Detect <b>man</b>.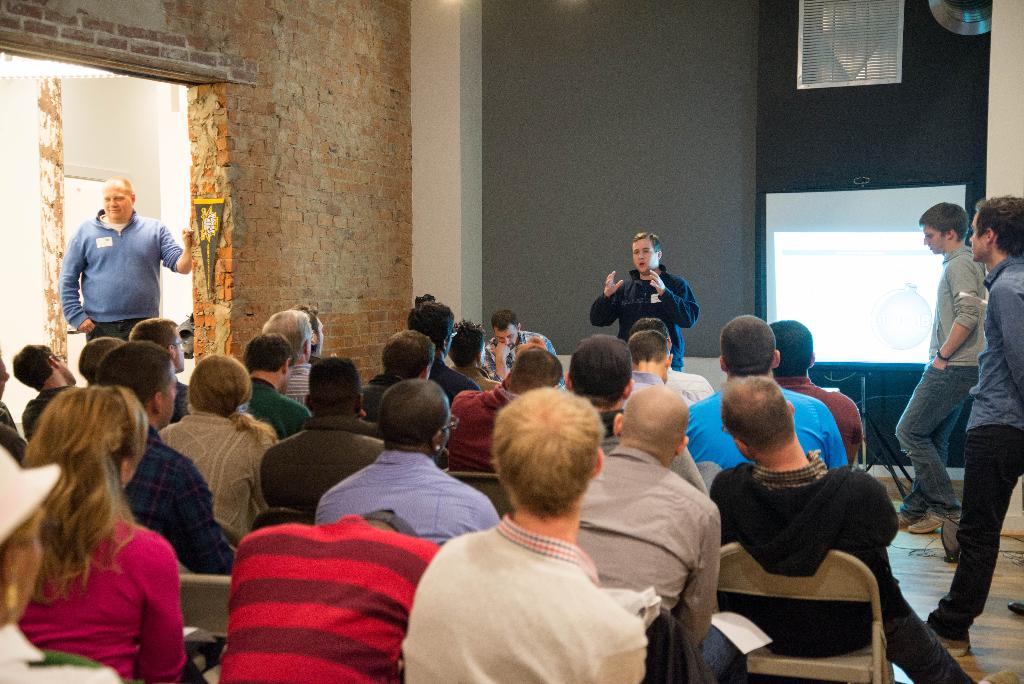
Detected at [x1=312, y1=377, x2=499, y2=544].
